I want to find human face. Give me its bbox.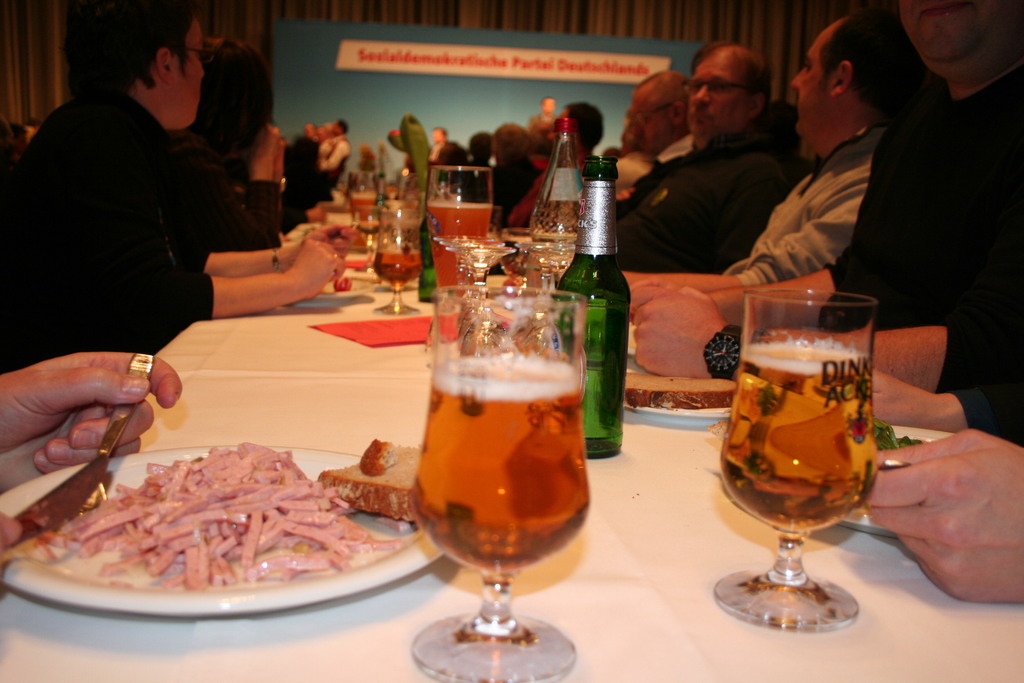
[left=788, top=42, right=831, bottom=140].
